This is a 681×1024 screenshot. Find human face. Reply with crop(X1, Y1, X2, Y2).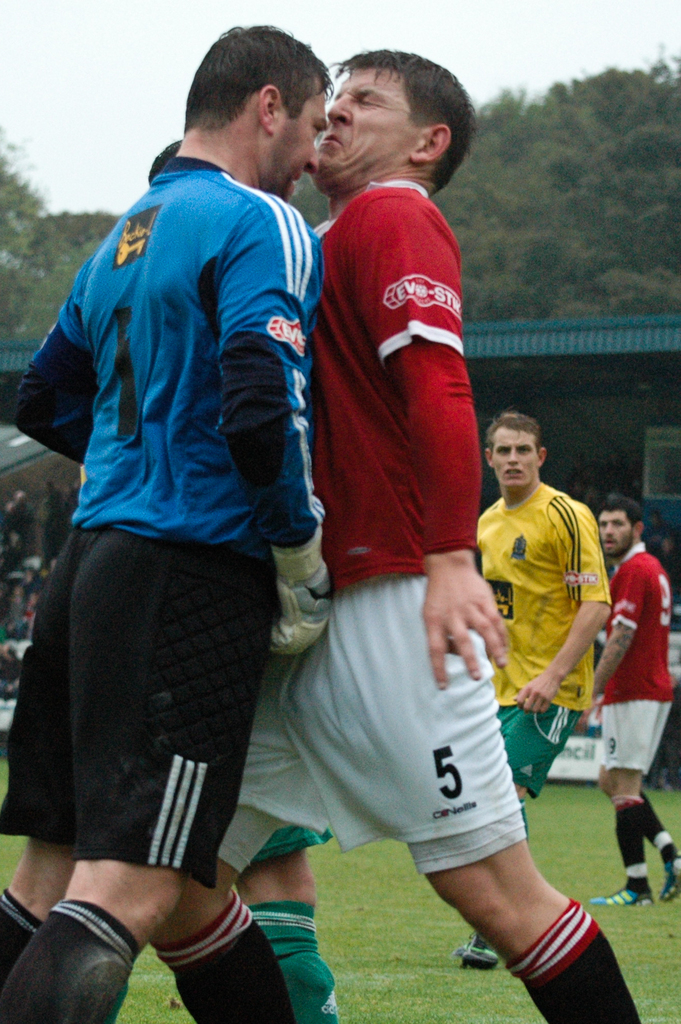
crop(492, 428, 540, 501).
